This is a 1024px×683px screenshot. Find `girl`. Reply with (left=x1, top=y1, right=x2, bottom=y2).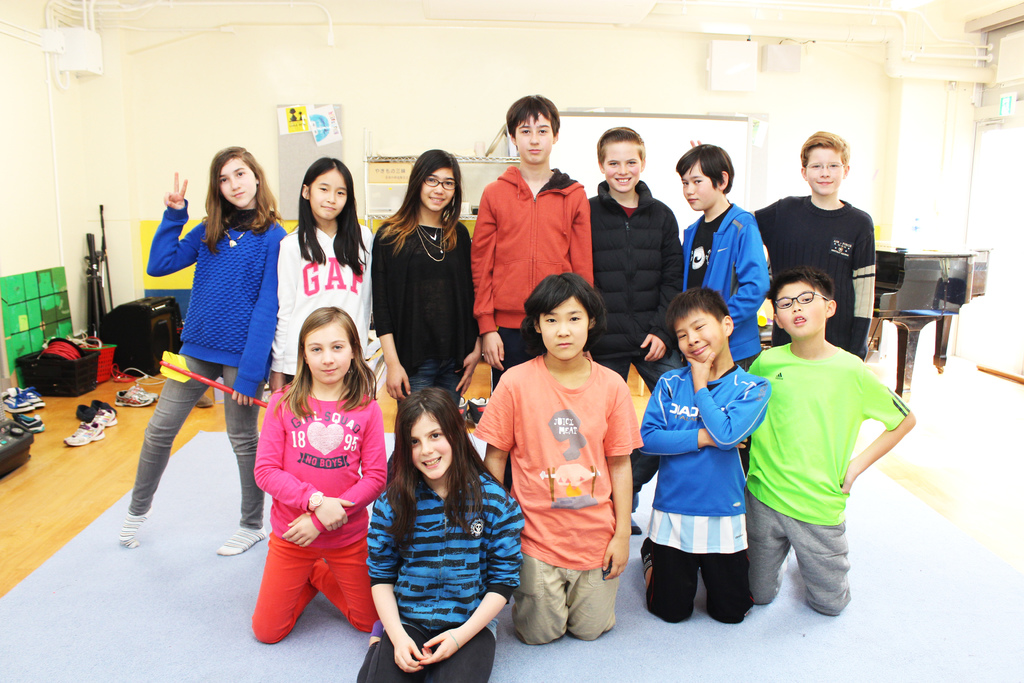
(left=117, top=146, right=289, bottom=554).
